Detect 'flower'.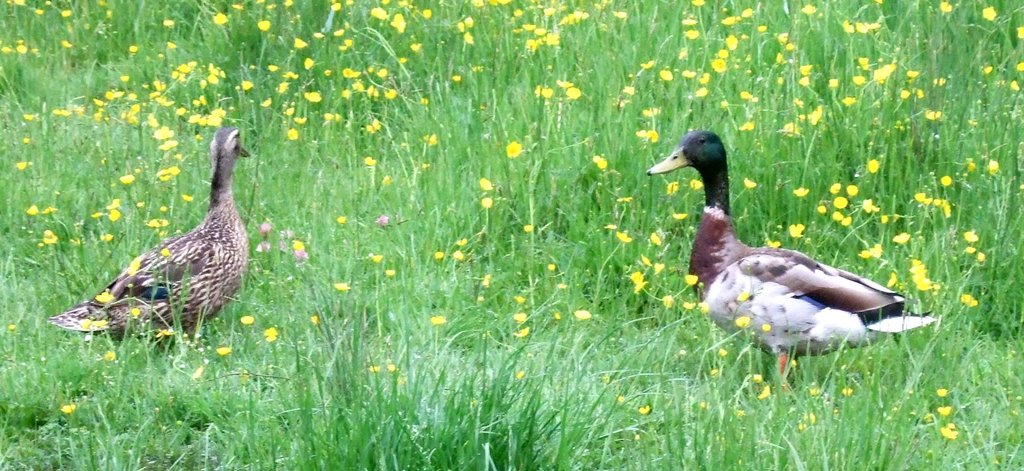
Detected at x1=943 y1=422 x2=956 y2=436.
